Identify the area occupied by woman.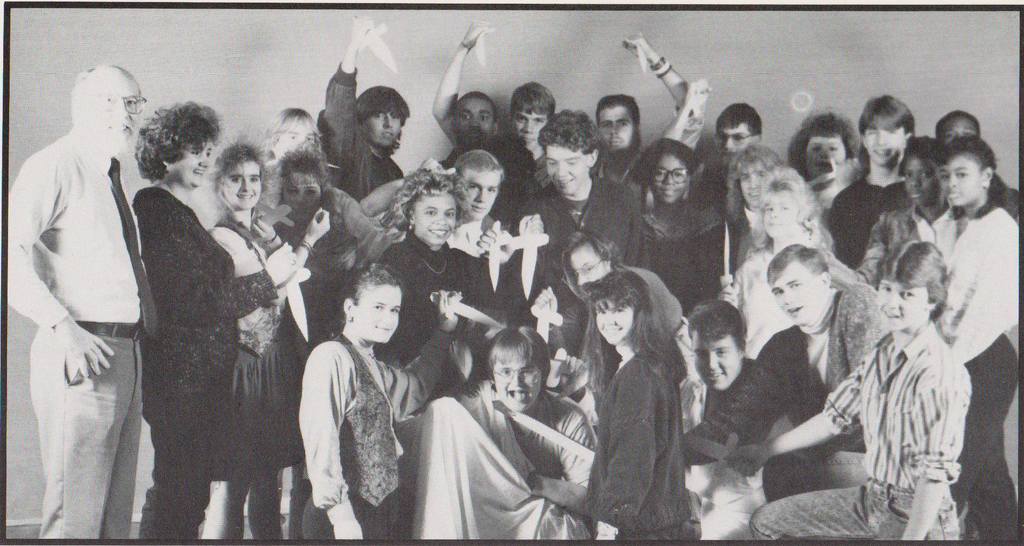
Area: <region>921, 131, 1021, 545</region>.
